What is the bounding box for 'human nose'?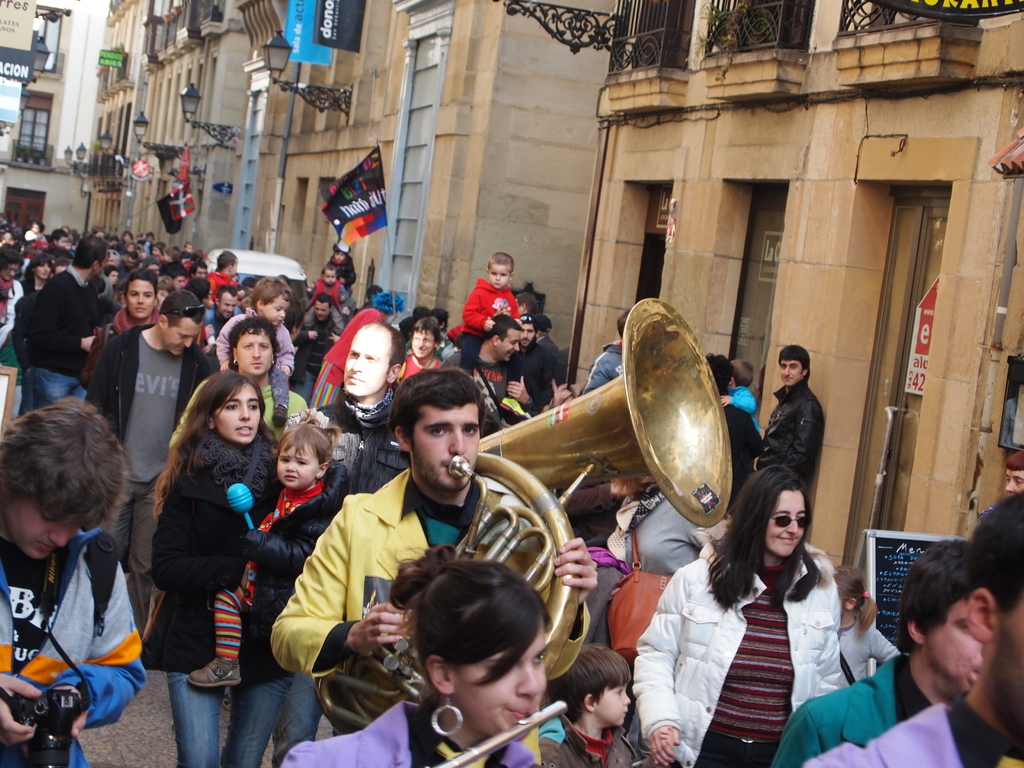
<bbox>415, 340, 426, 347</bbox>.
